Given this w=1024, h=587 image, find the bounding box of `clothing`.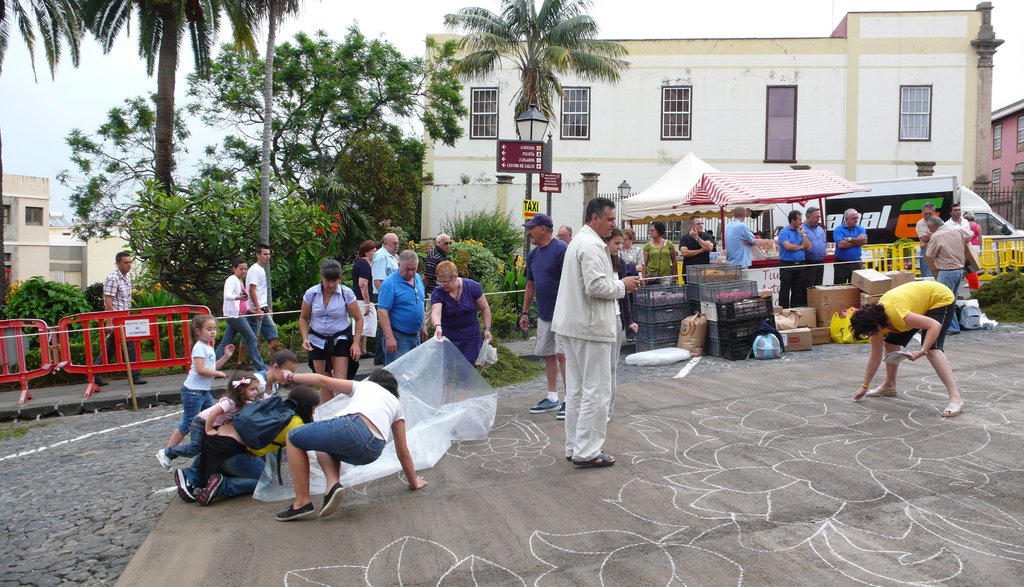
723, 214, 755, 267.
